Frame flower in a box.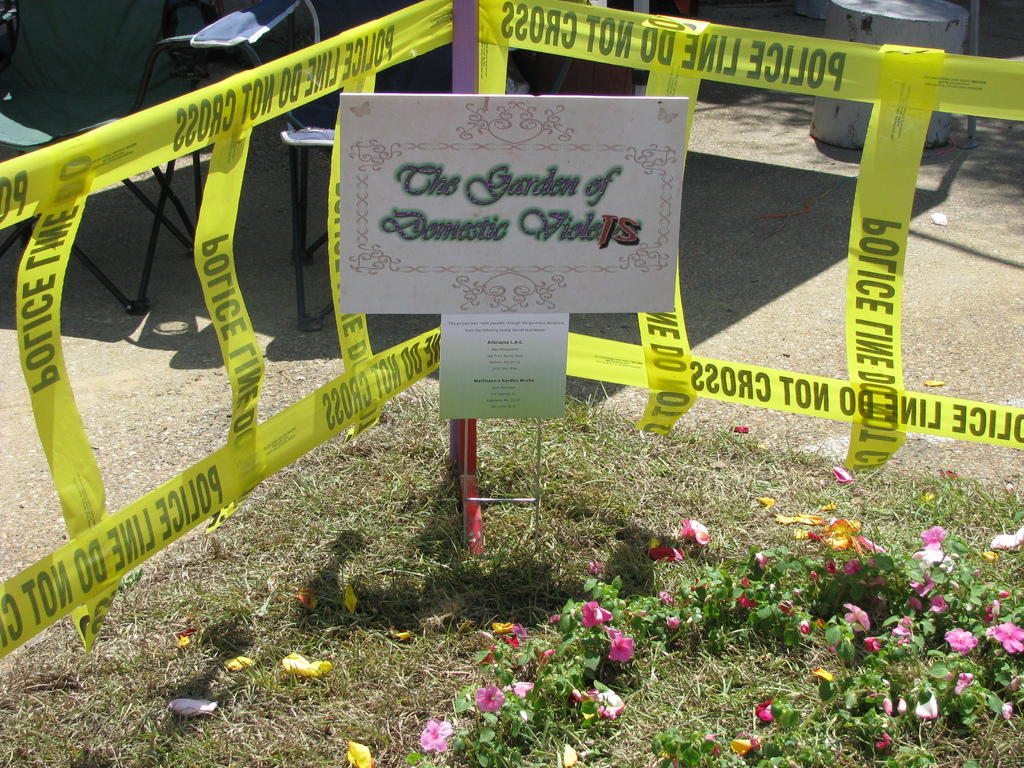
box(280, 648, 333, 678).
